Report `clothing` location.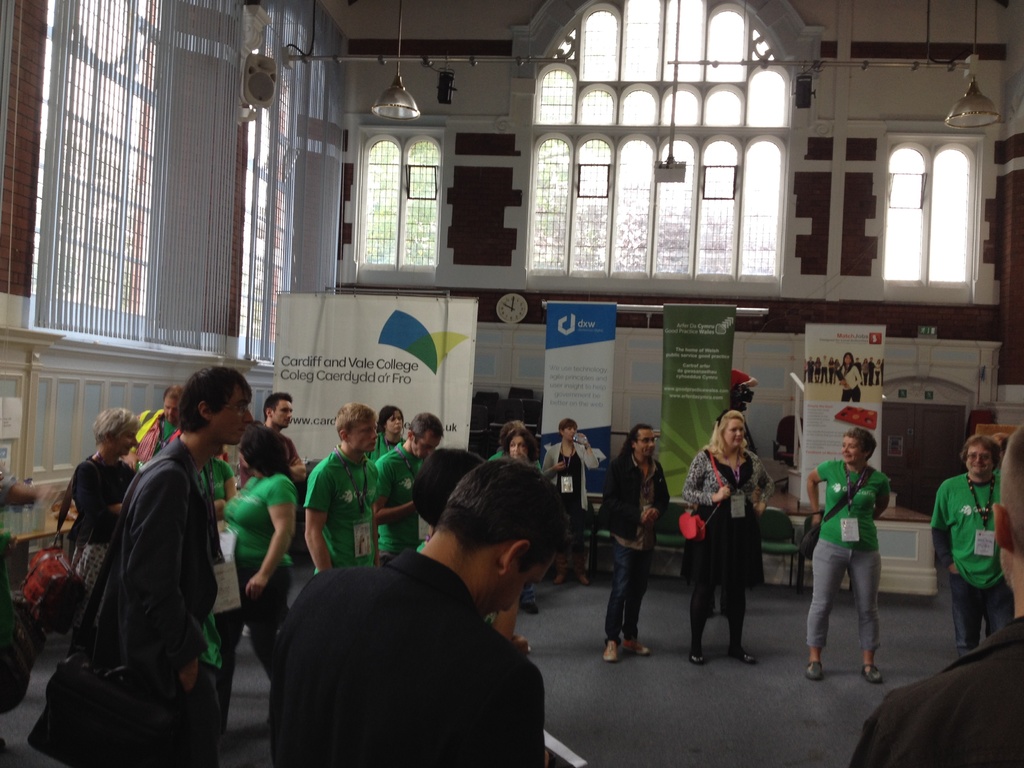
Report: x1=358 y1=438 x2=420 y2=573.
